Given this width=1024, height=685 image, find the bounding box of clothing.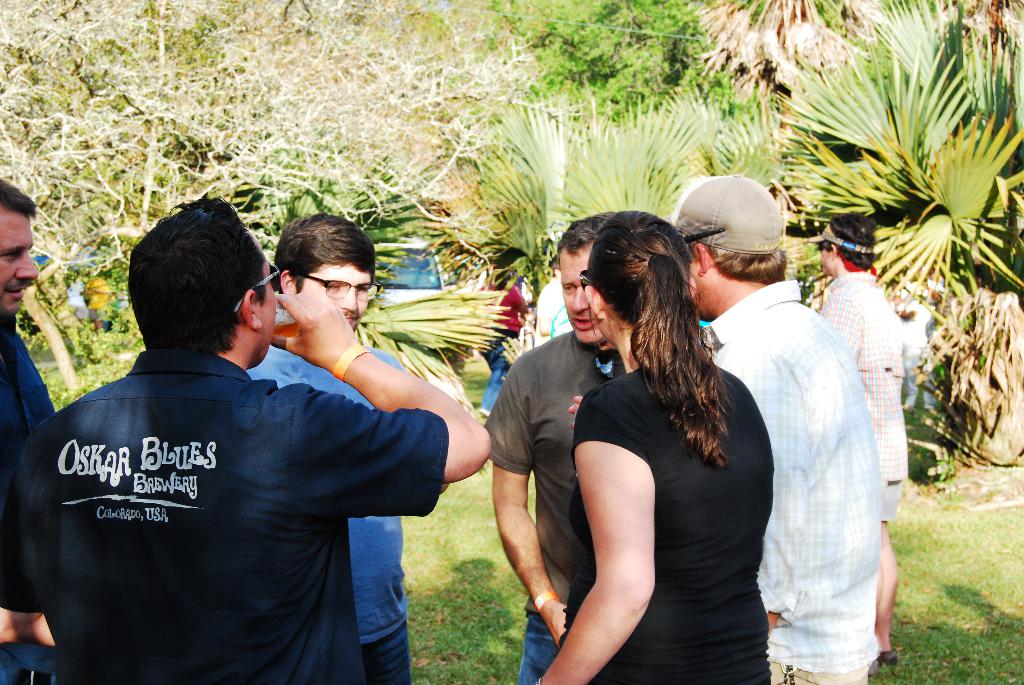
[x1=0, y1=313, x2=53, y2=684].
